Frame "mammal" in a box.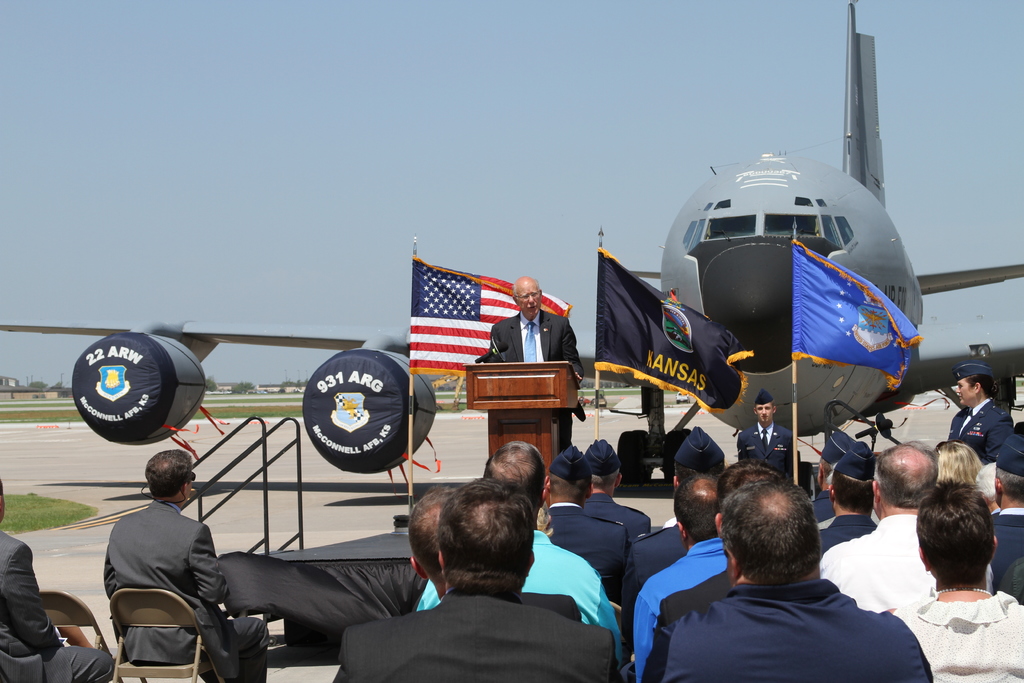
(947,361,1017,462).
